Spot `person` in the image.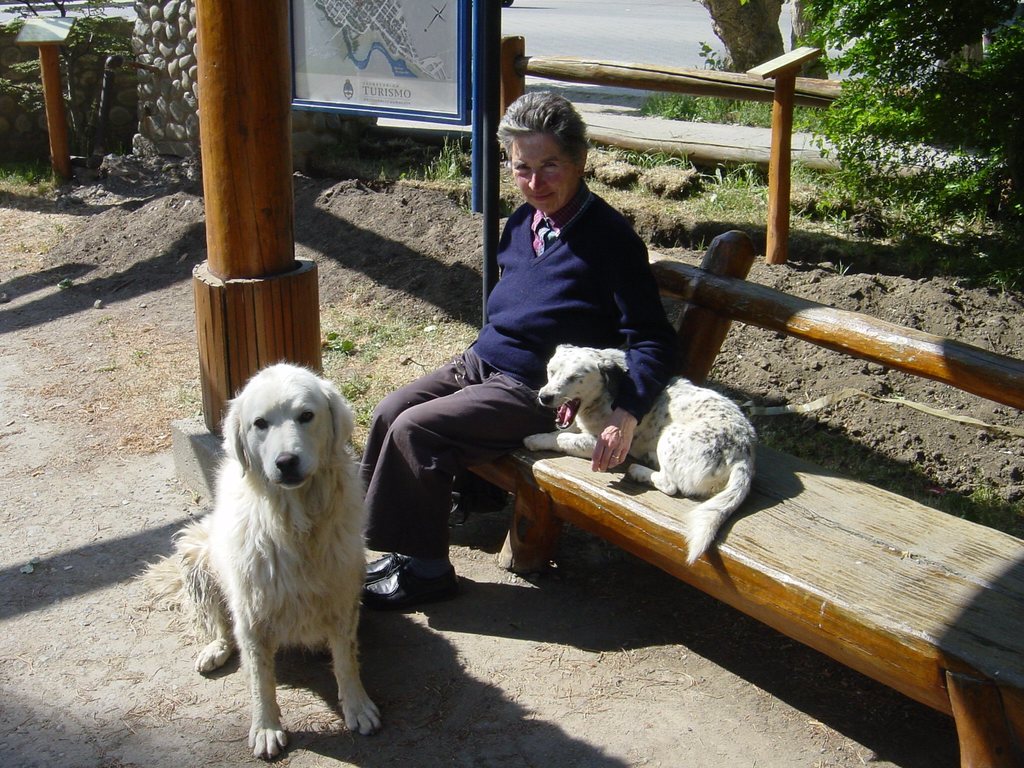
`person` found at (x1=360, y1=83, x2=683, y2=620).
